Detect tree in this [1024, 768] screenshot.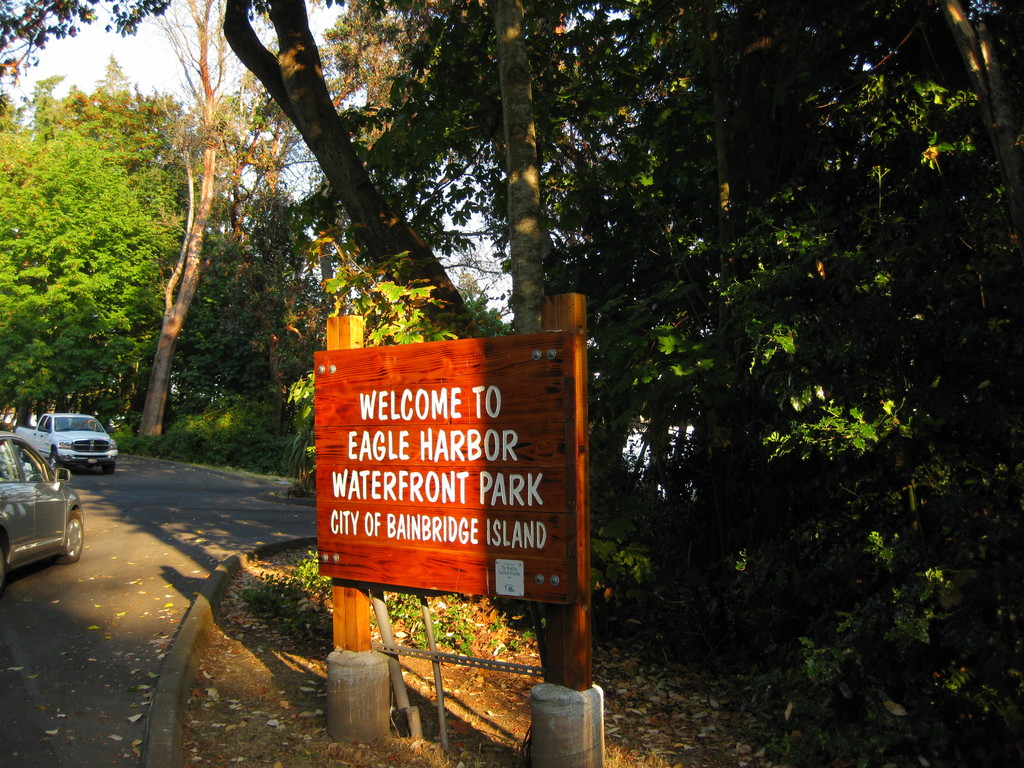
Detection: region(0, 0, 1023, 767).
